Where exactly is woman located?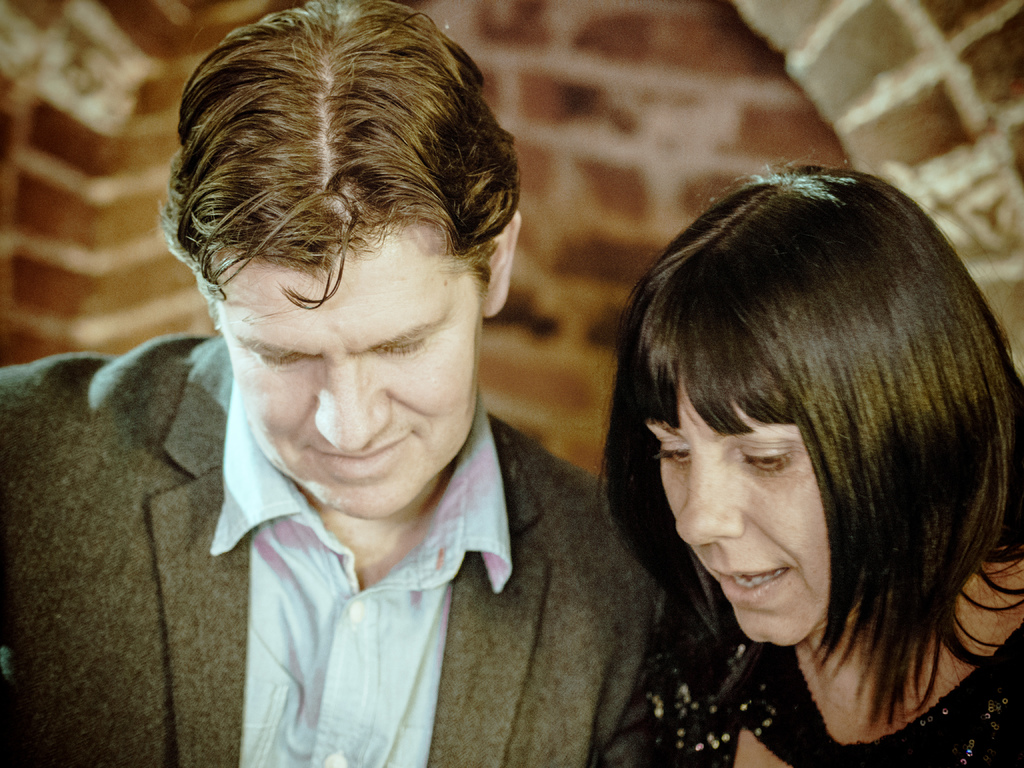
Its bounding box is l=520, t=104, r=1023, b=767.
